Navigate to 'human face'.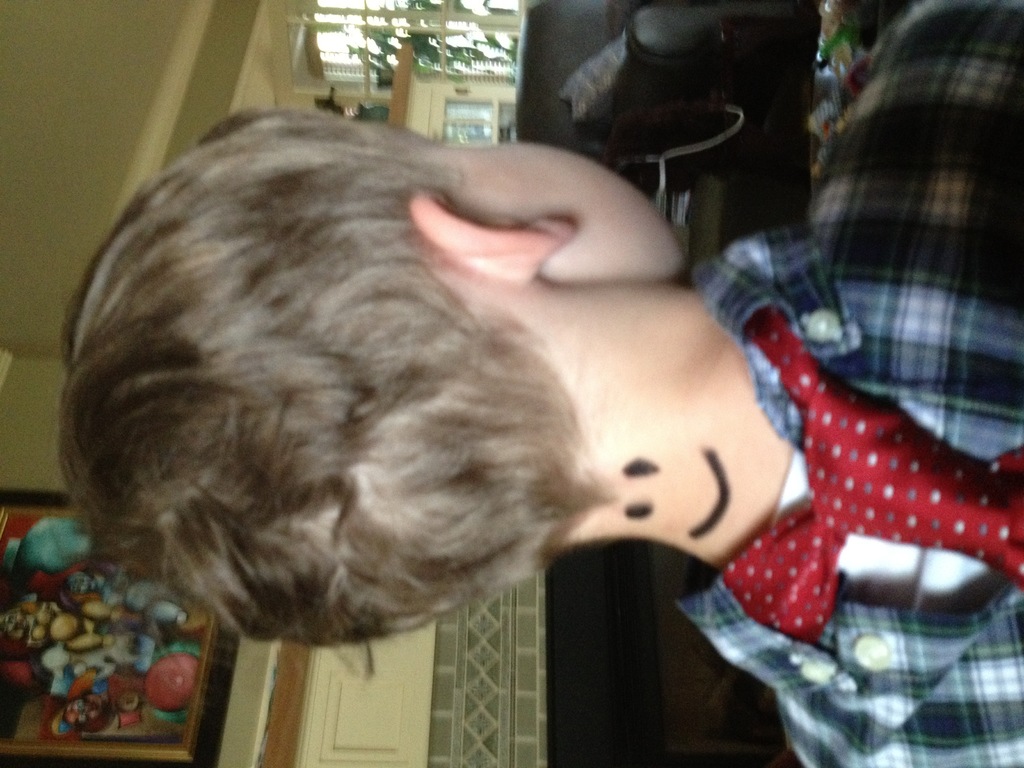
Navigation target: crop(388, 124, 622, 183).
